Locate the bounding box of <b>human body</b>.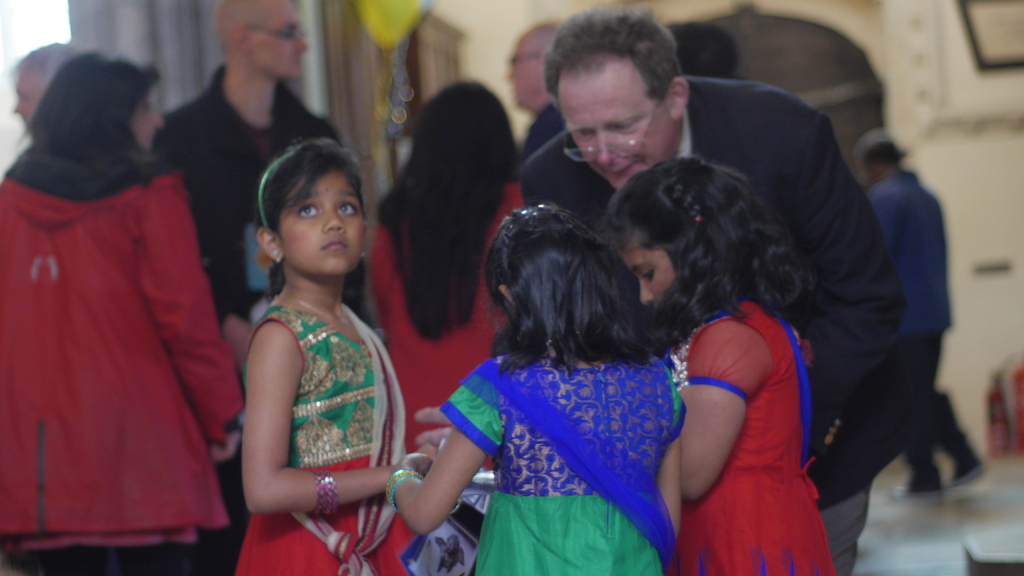
Bounding box: select_region(155, 66, 384, 575).
